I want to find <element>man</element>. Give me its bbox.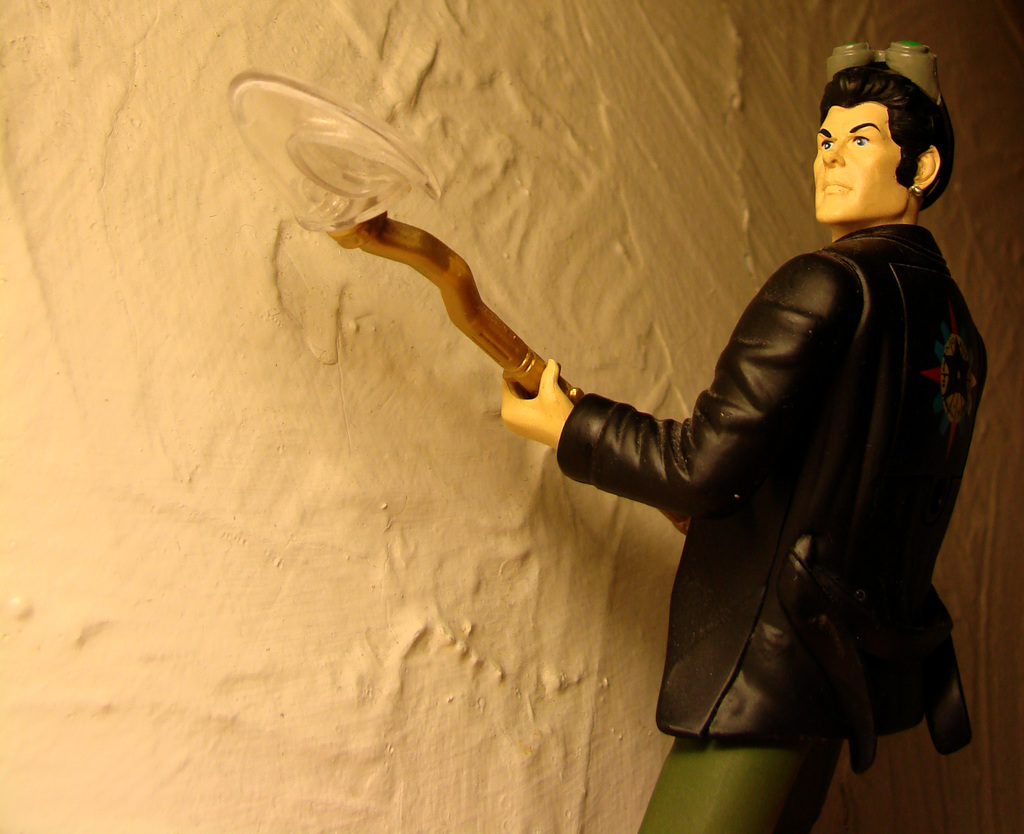
region(477, 43, 1001, 790).
